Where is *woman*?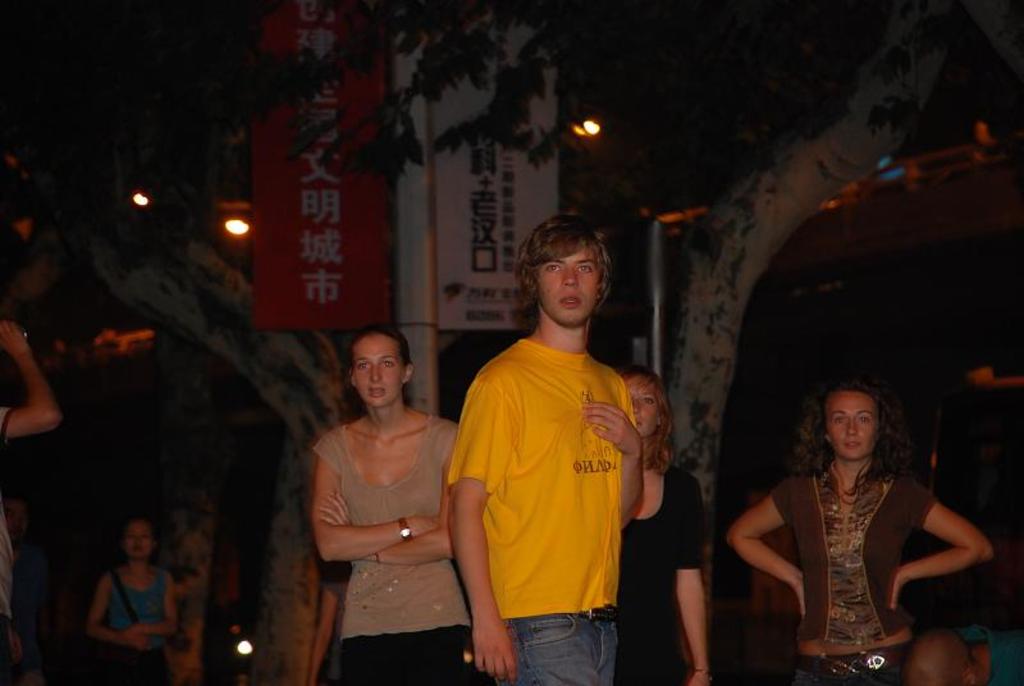
<box>314,321,463,685</box>.
